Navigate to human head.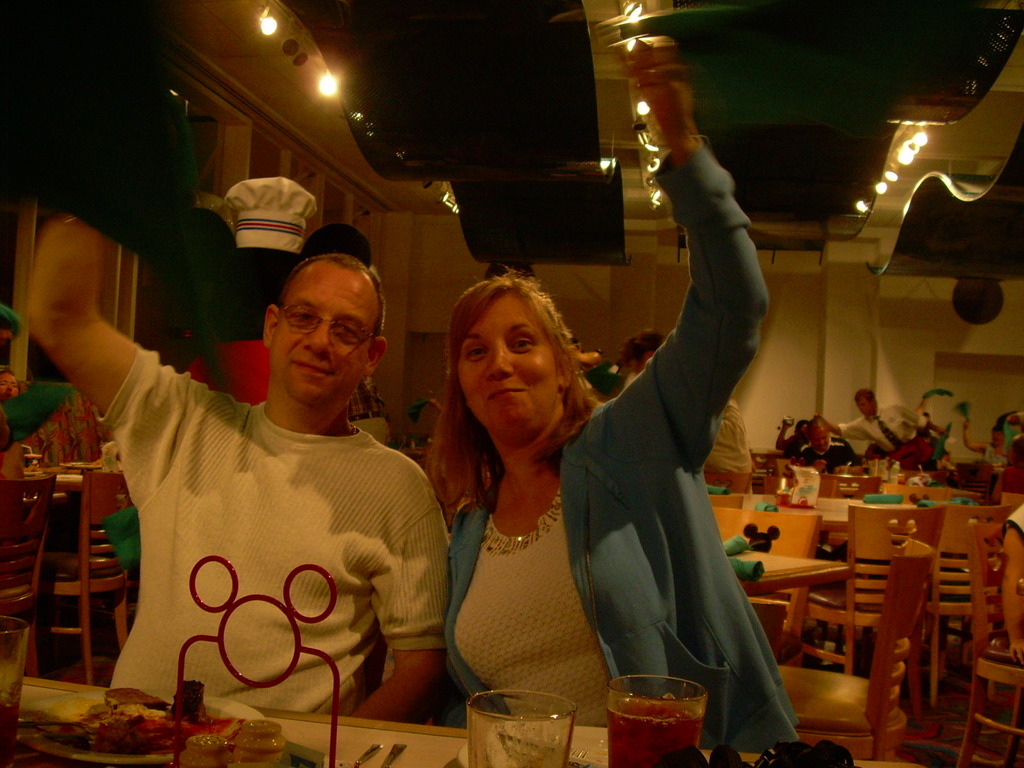
Navigation target: select_region(440, 268, 594, 450).
